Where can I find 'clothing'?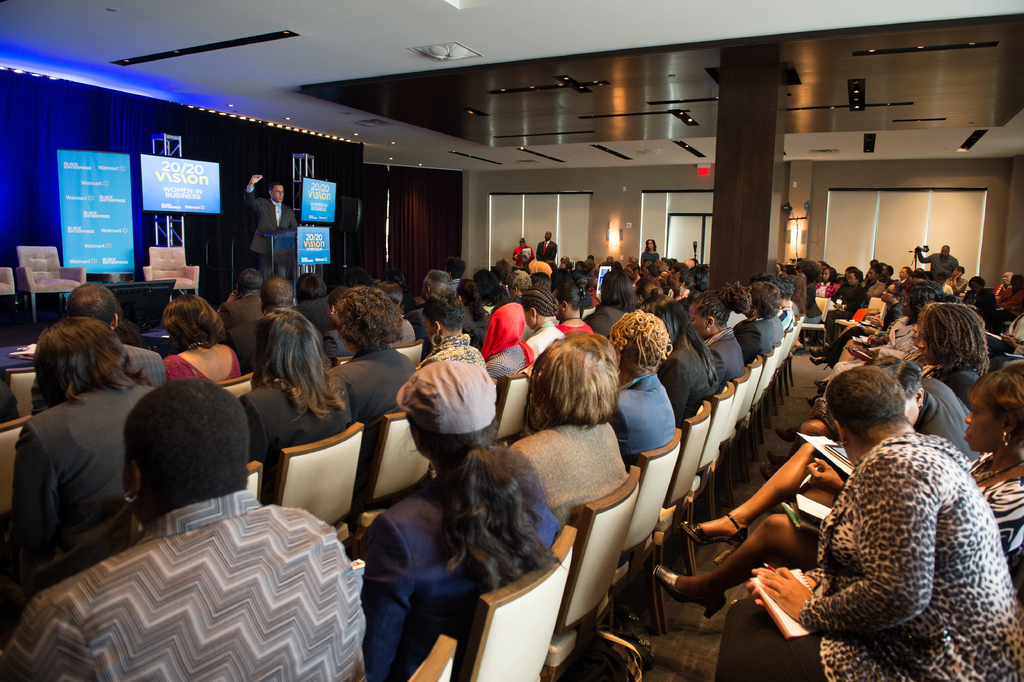
You can find it at {"left": 245, "top": 181, "right": 305, "bottom": 283}.
